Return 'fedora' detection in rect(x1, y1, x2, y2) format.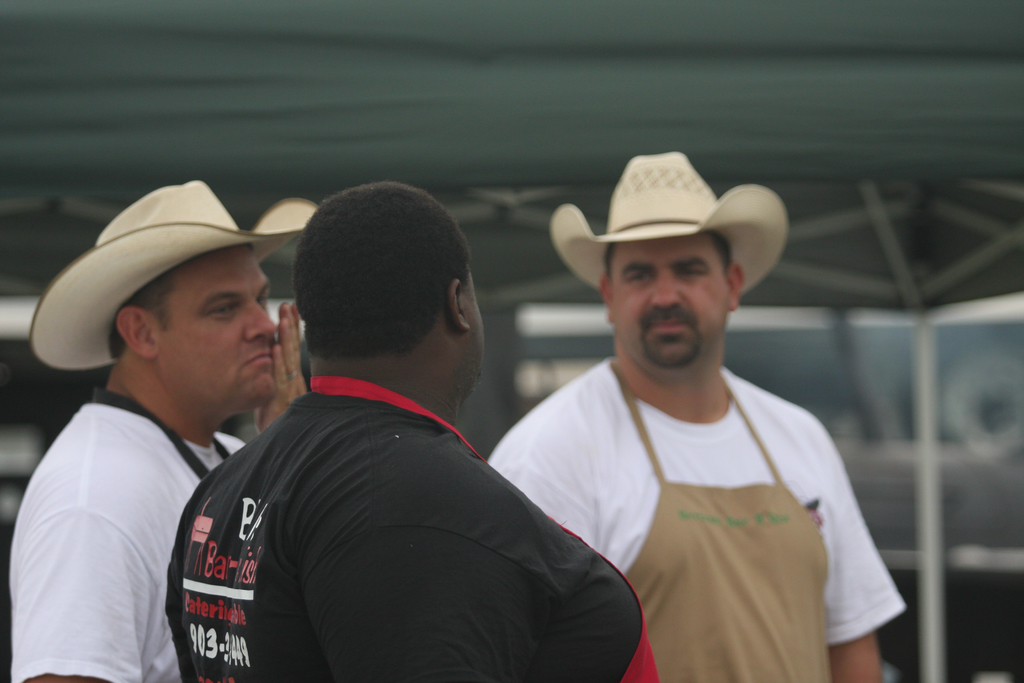
rect(31, 176, 320, 371).
